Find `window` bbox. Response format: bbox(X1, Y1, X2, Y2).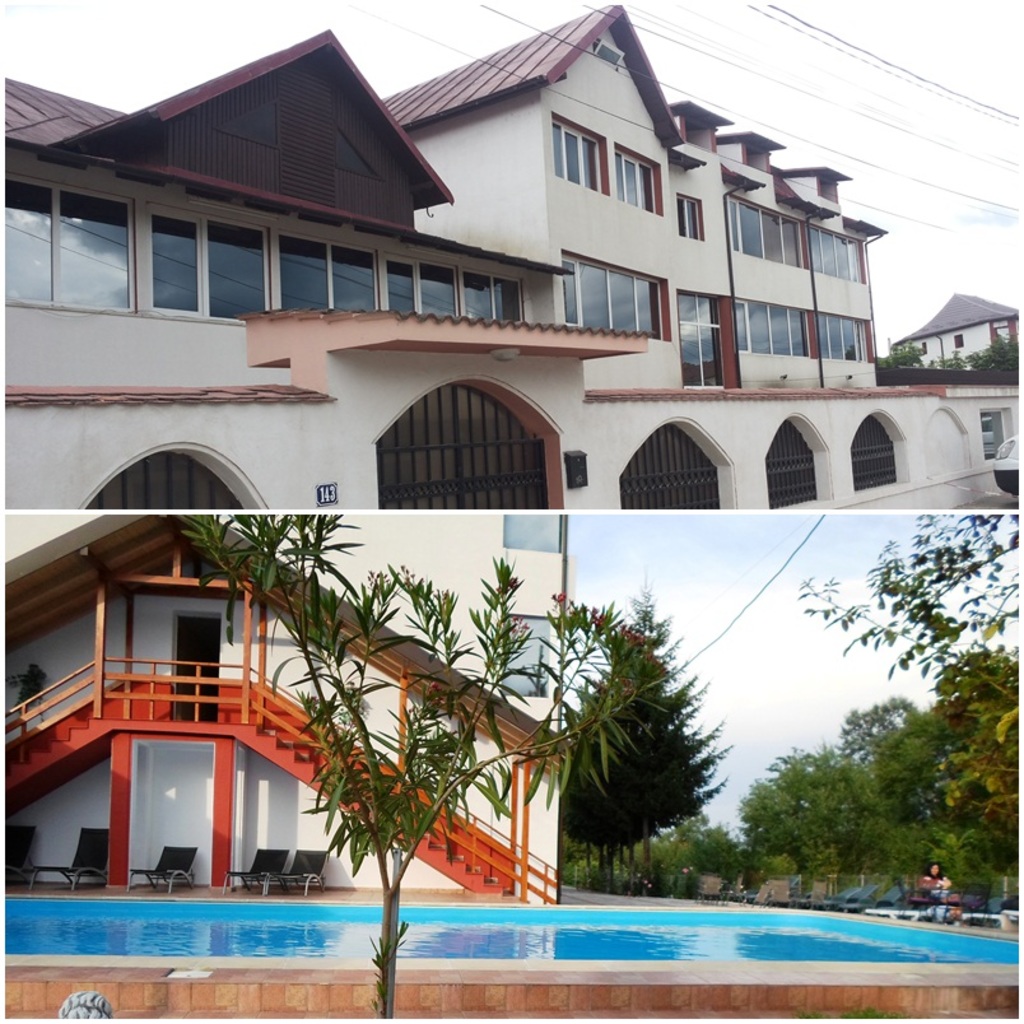
bbox(731, 196, 804, 266).
